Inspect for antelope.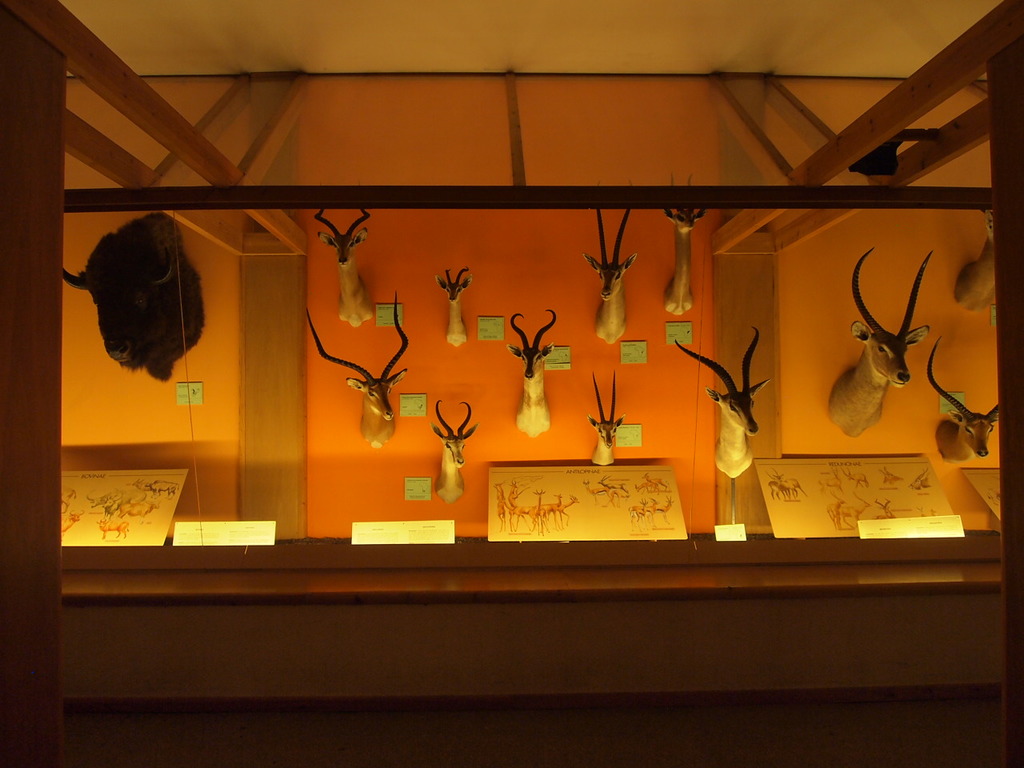
Inspection: 438 266 474 342.
